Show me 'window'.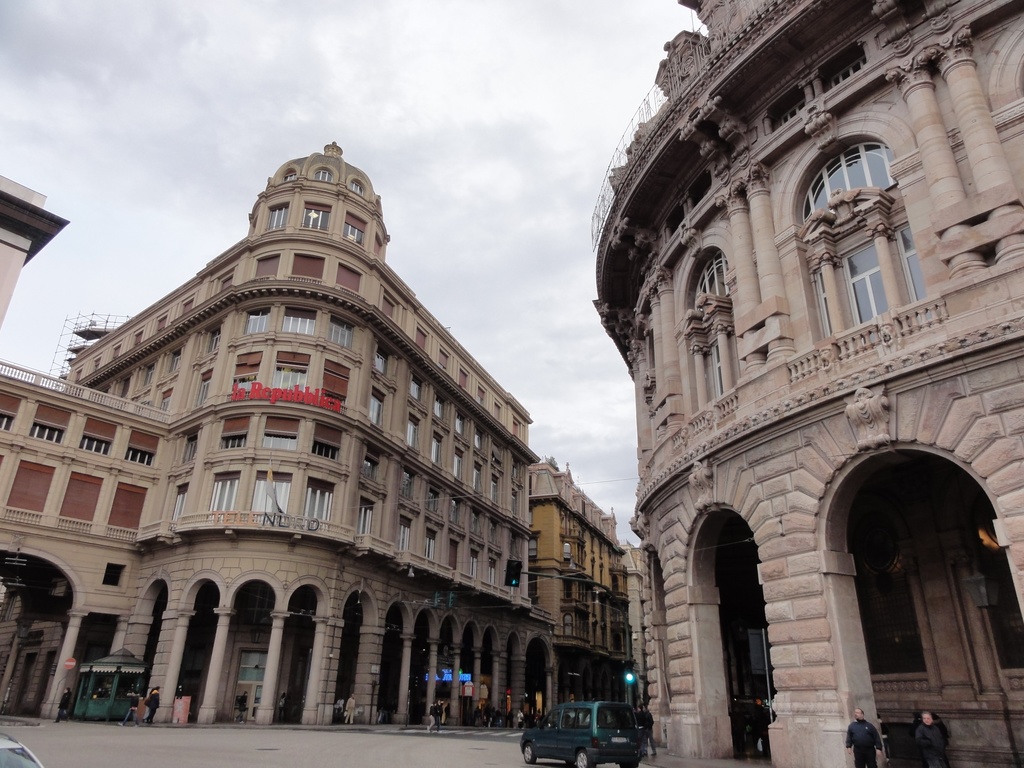
'window' is here: (left=398, top=515, right=413, bottom=562).
